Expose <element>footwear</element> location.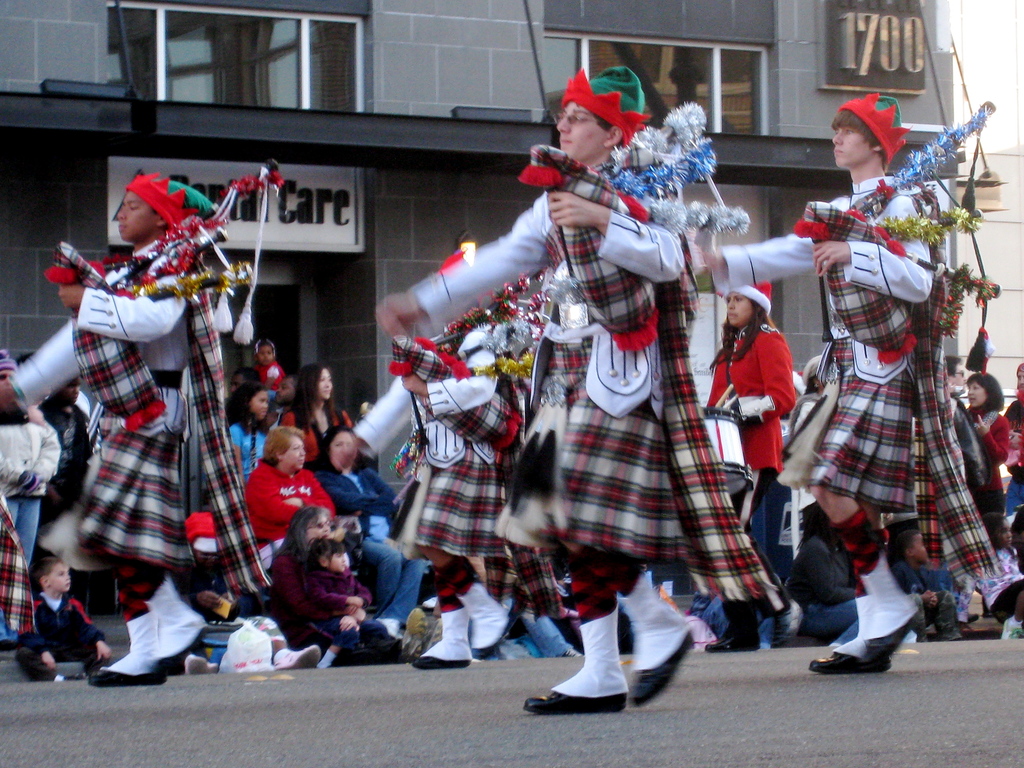
Exposed at box(455, 566, 511, 660).
